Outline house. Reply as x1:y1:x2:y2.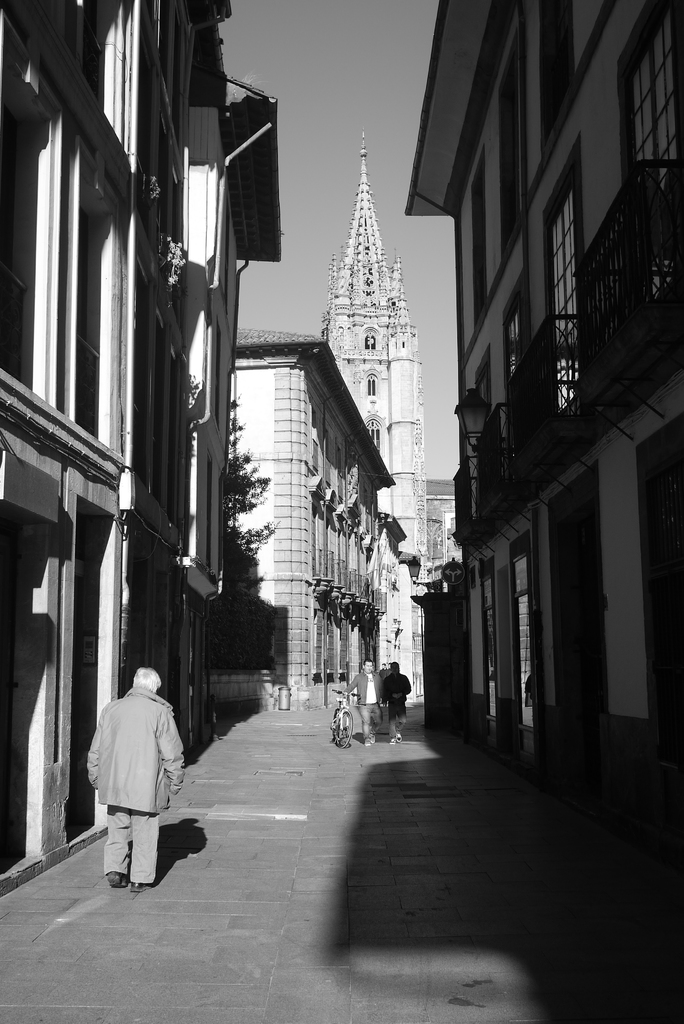
0:0:238:899.
